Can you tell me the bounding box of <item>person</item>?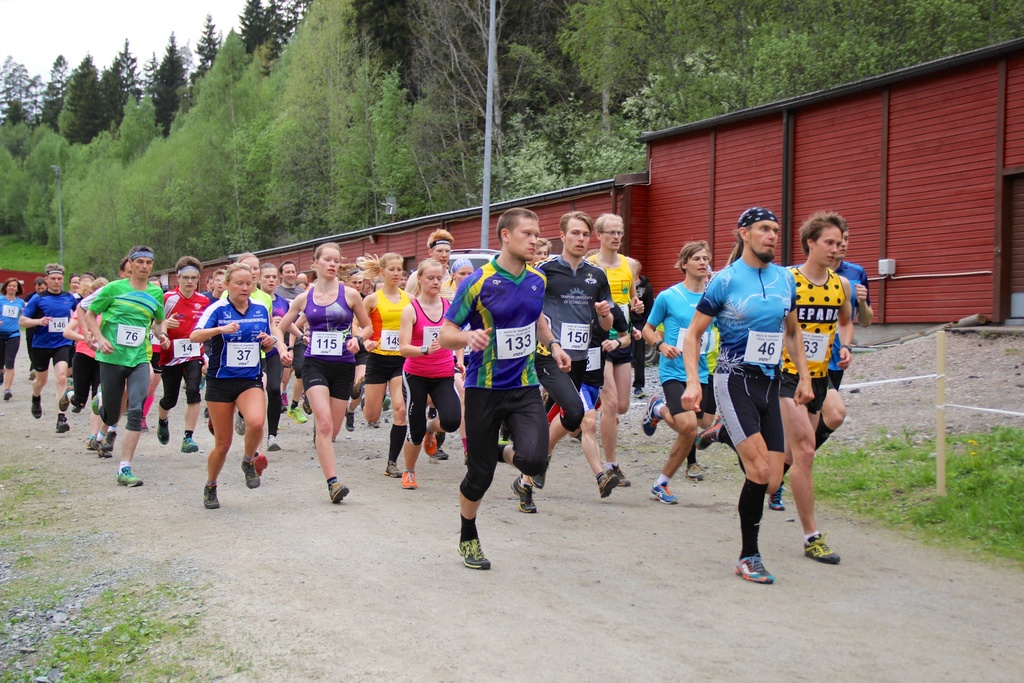
select_region(180, 259, 269, 507).
